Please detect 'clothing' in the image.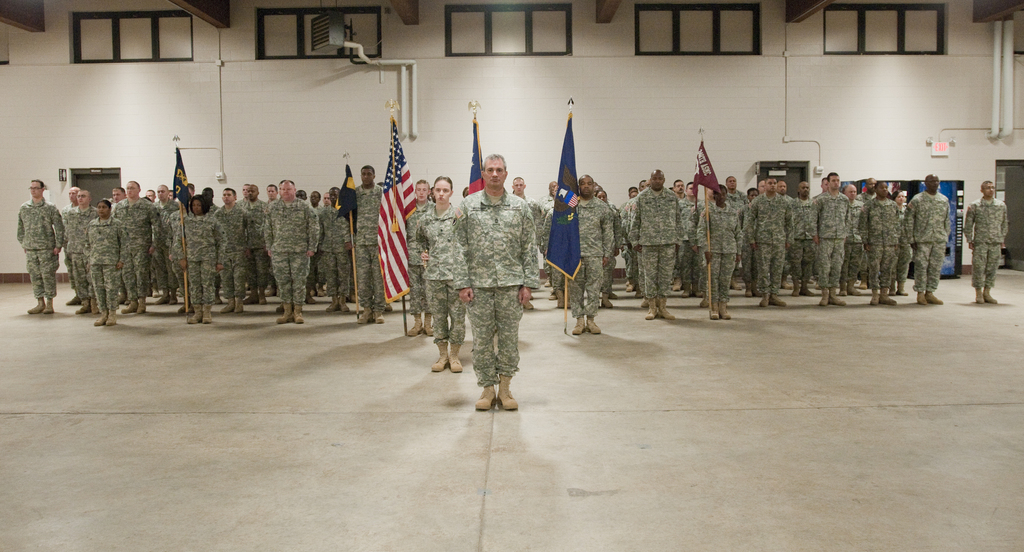
[963,197,1008,288].
